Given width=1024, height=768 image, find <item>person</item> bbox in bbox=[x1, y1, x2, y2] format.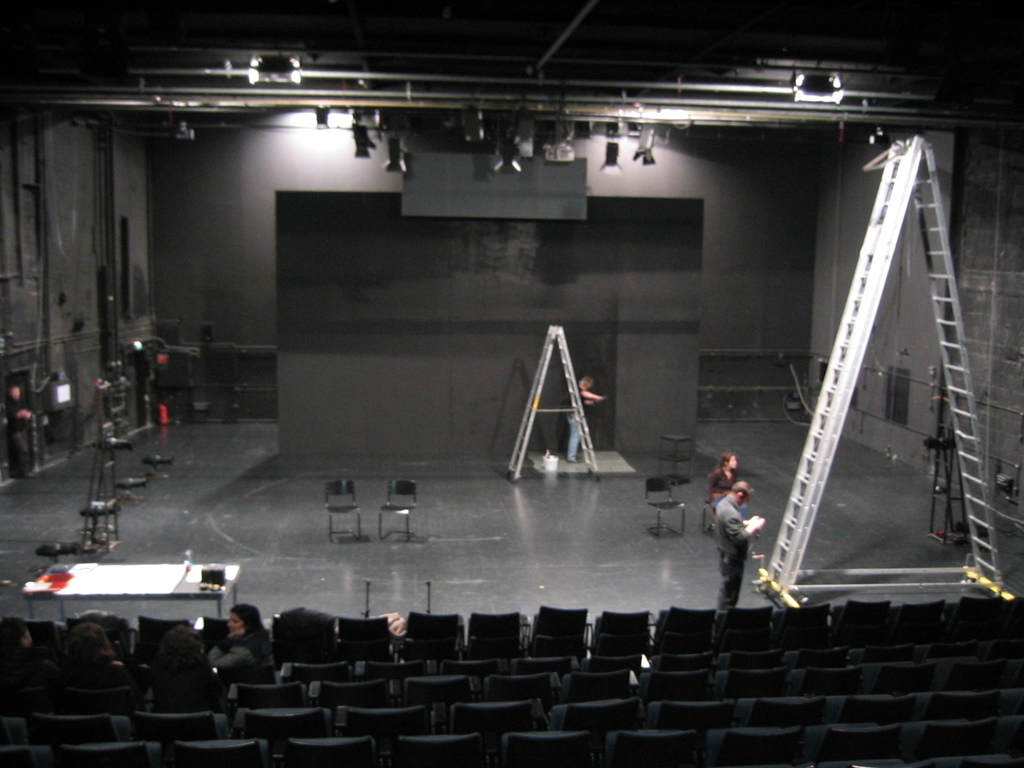
bbox=[156, 627, 230, 727].
